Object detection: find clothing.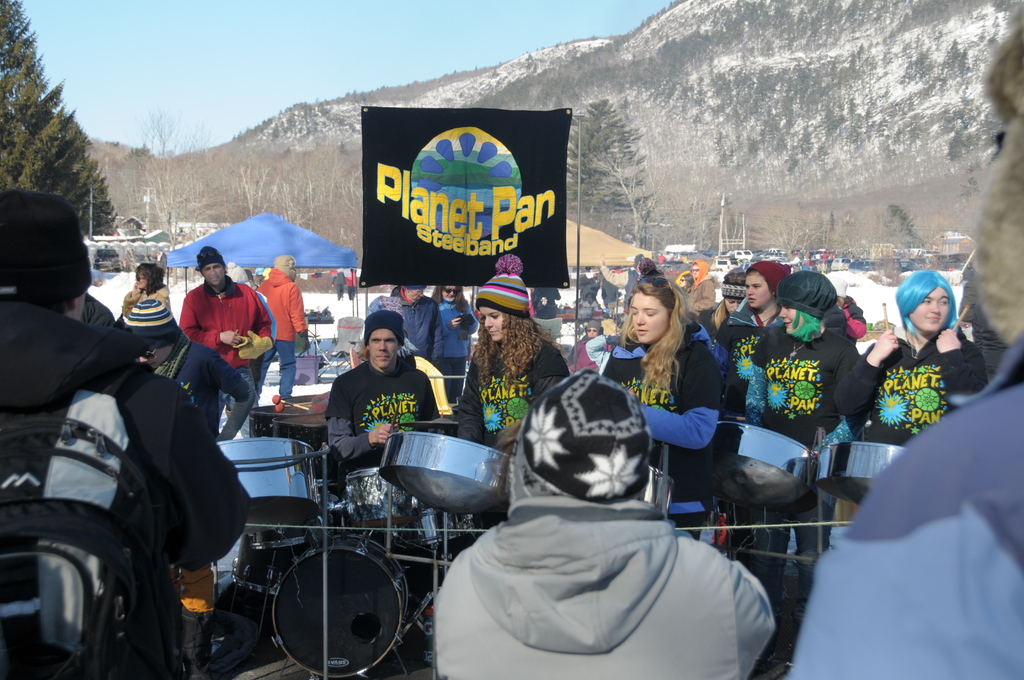
[328, 357, 437, 480].
